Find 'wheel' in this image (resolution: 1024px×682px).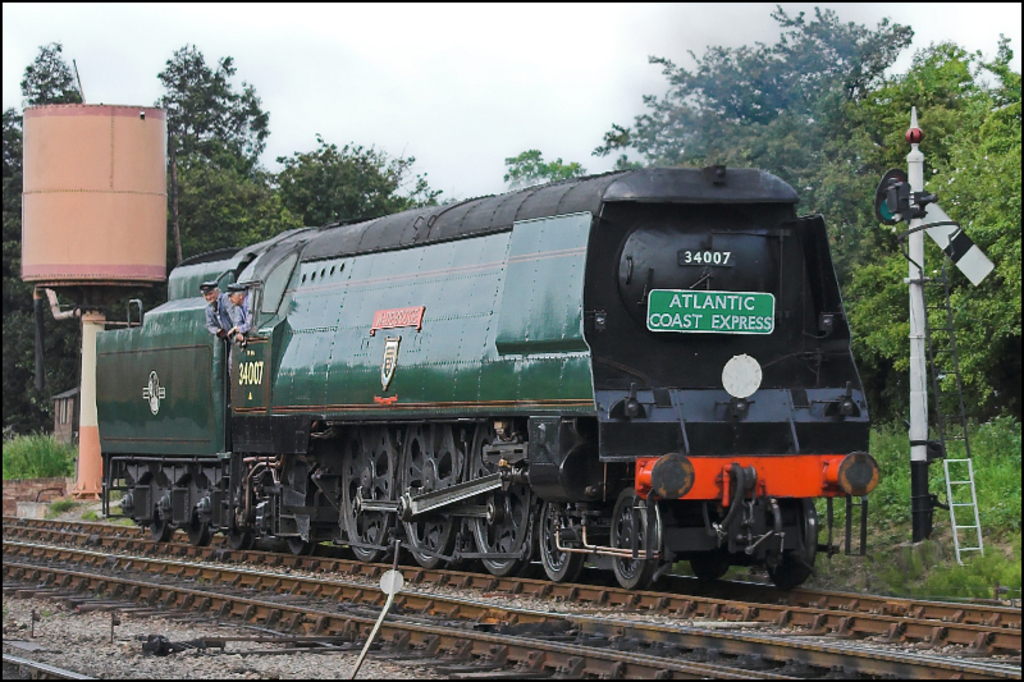
detection(477, 421, 539, 572).
